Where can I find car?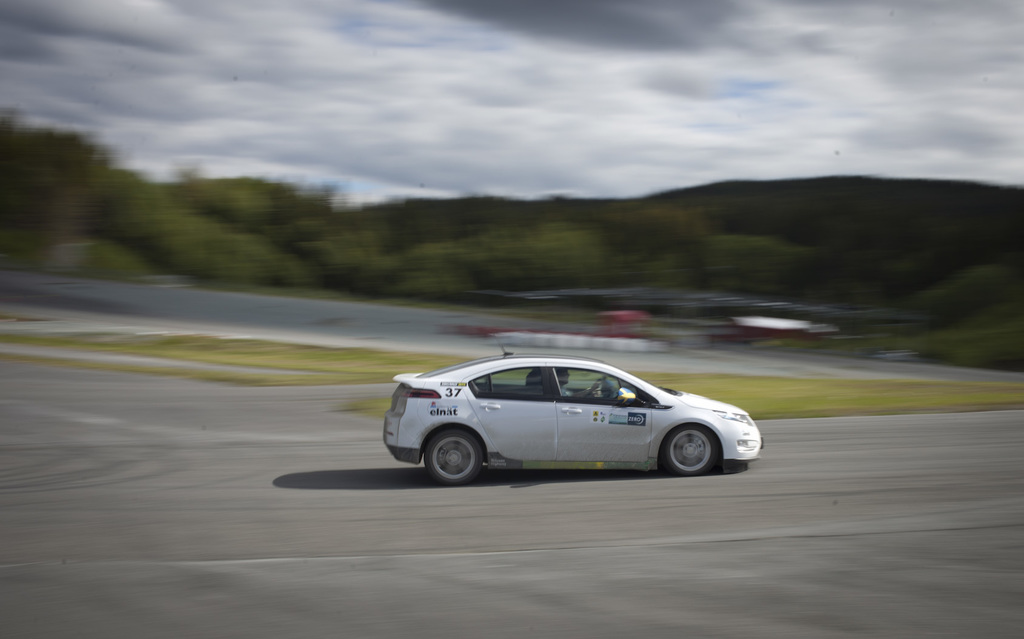
You can find it at <region>383, 351, 760, 484</region>.
